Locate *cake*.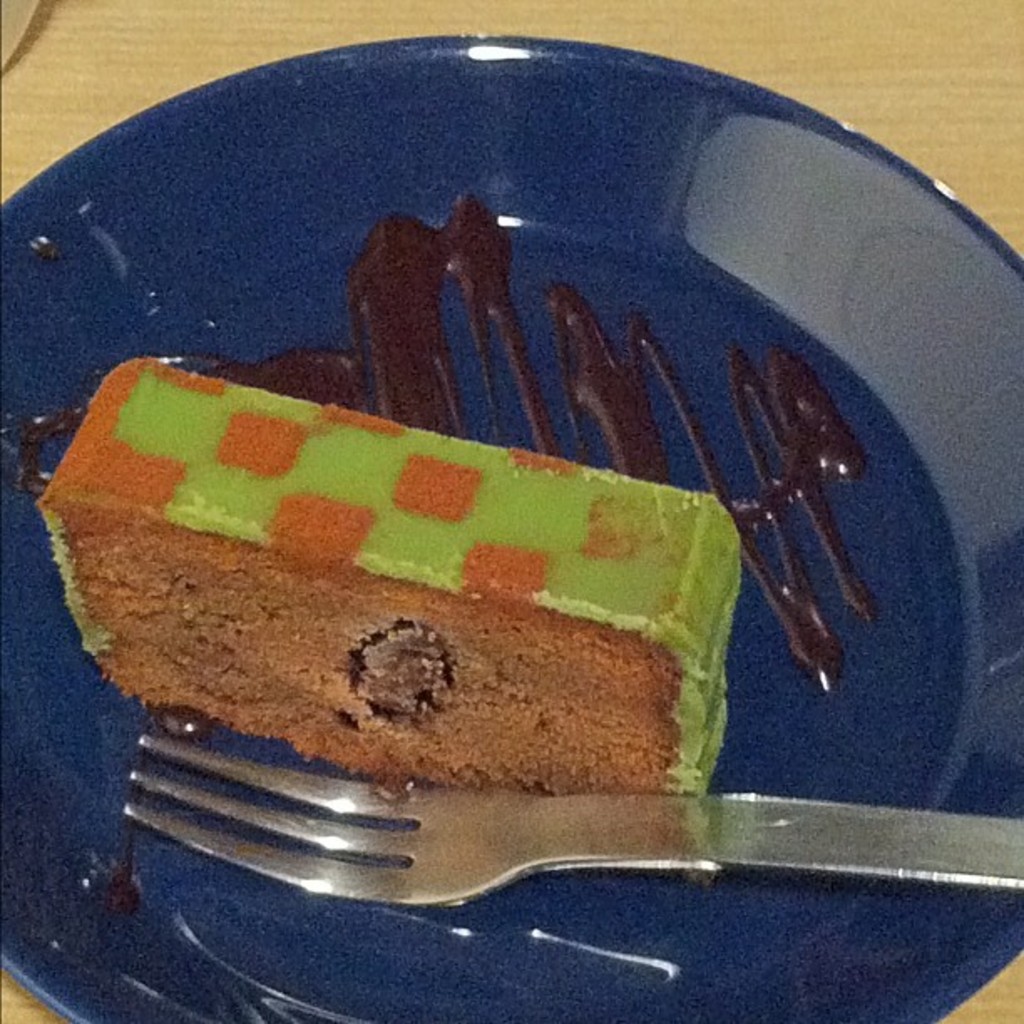
Bounding box: x1=20, y1=341, x2=756, y2=895.
